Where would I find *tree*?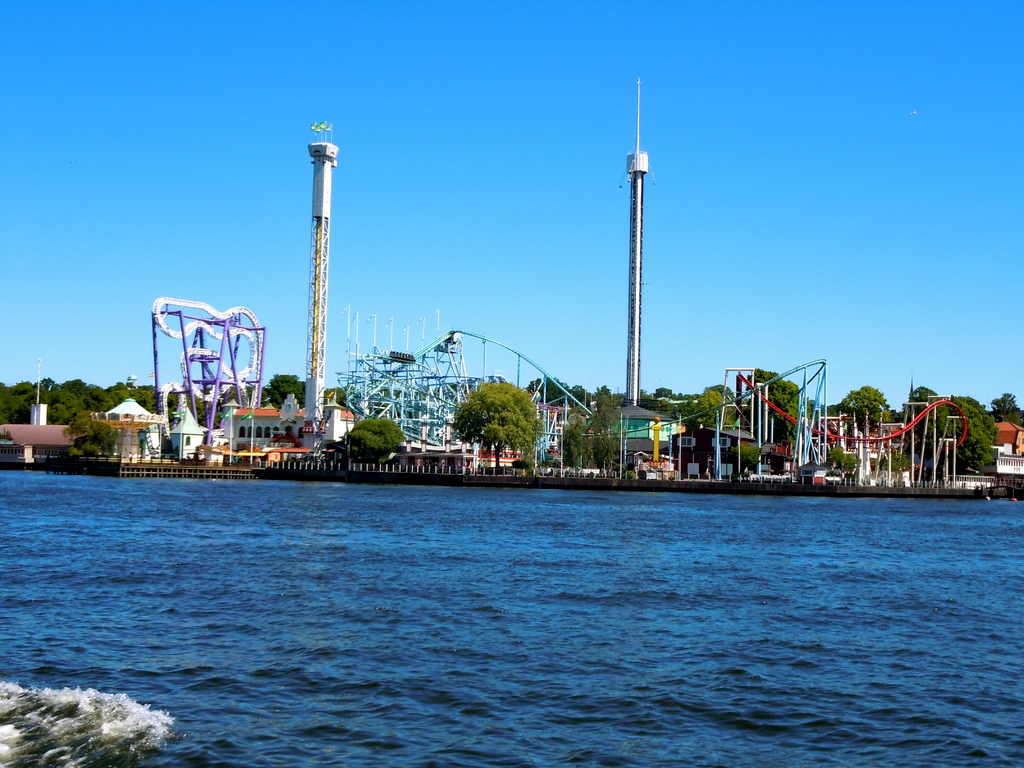
At [594,392,624,474].
